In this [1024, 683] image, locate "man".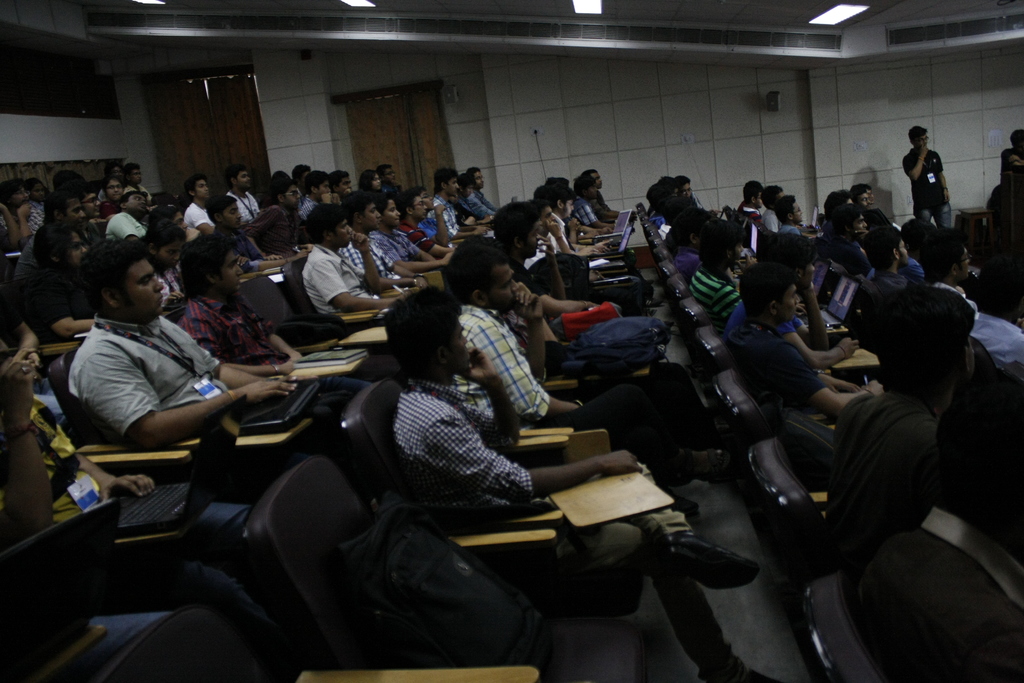
Bounding box: Rect(903, 122, 956, 233).
